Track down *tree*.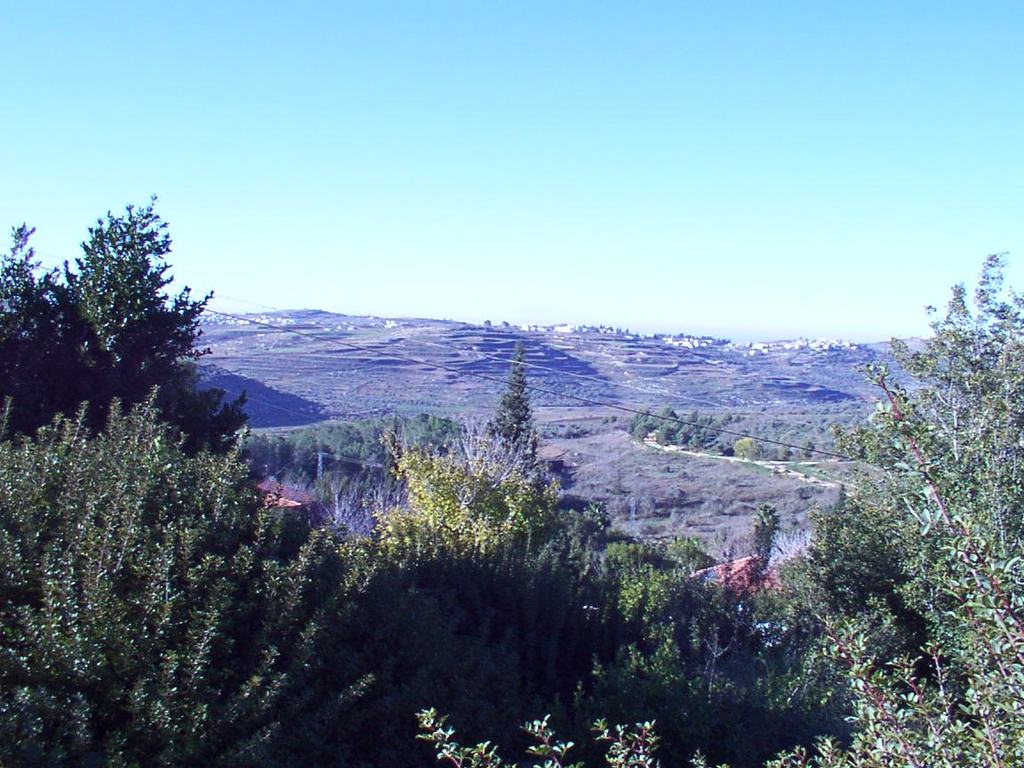
Tracked to {"left": 404, "top": 248, "right": 1023, "bottom": 767}.
